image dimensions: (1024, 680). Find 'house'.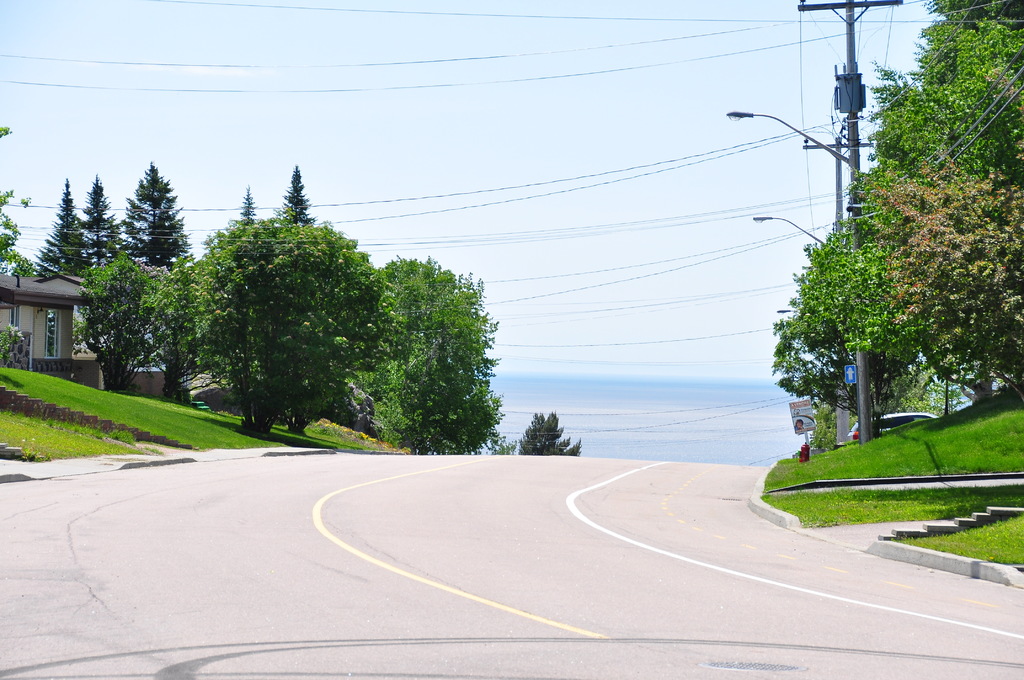
[left=0, top=247, right=100, bottom=375].
